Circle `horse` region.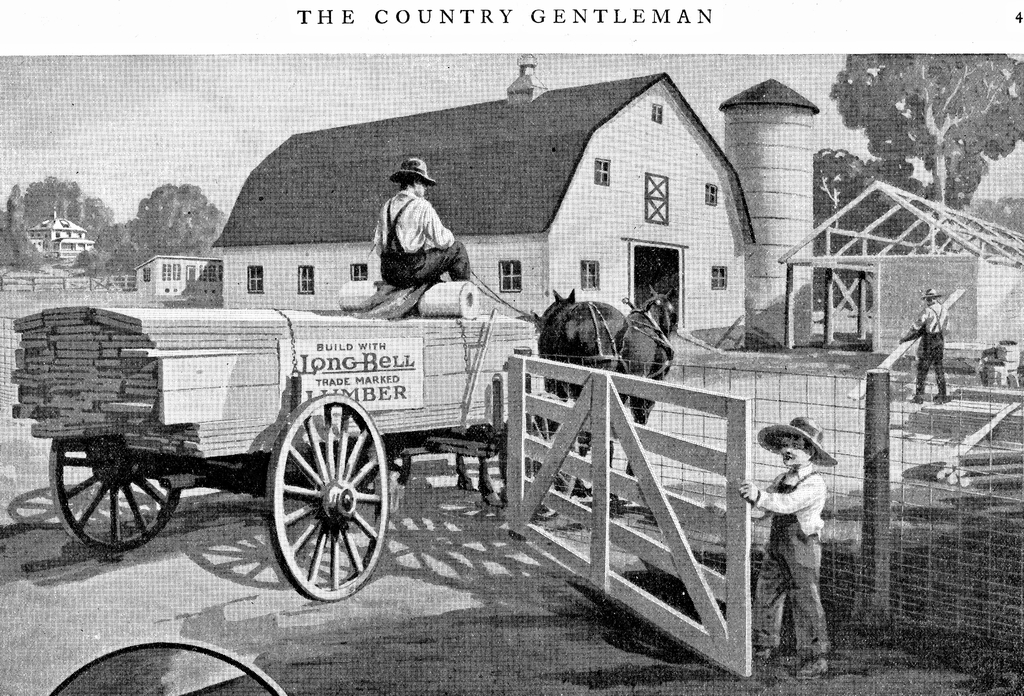
Region: detection(446, 288, 579, 513).
